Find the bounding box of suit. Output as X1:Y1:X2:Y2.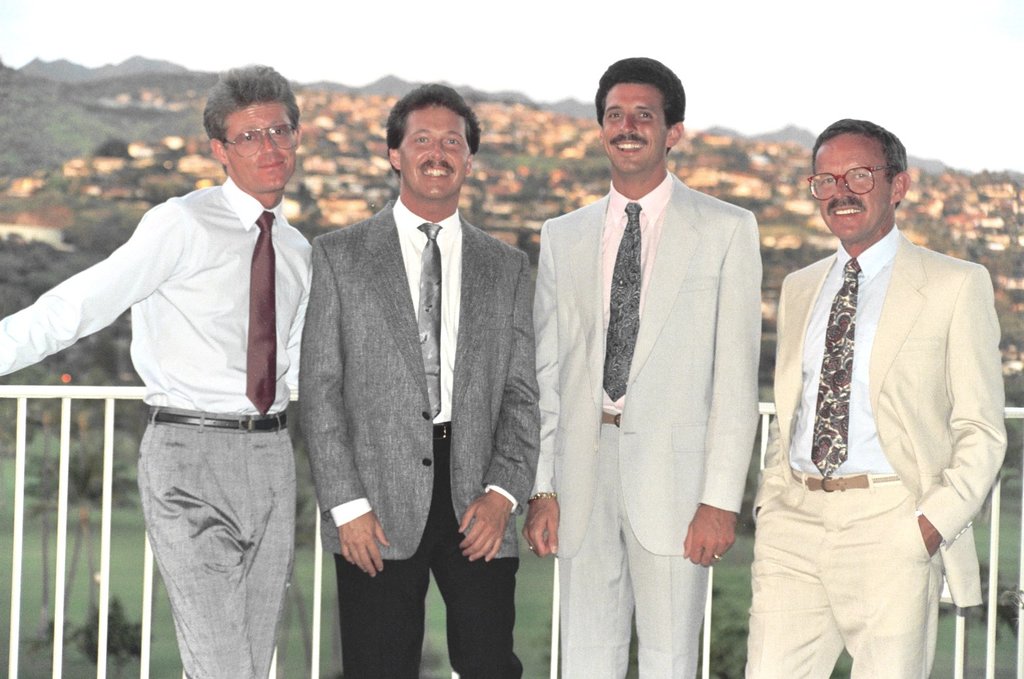
739:227:1014:678.
